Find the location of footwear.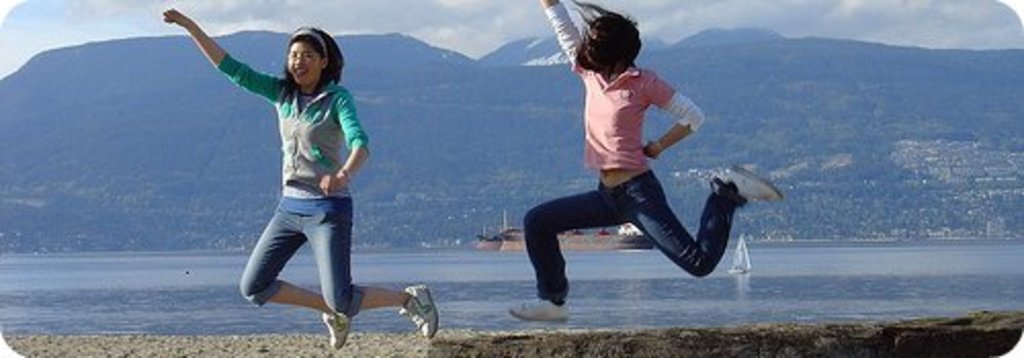
Location: 319, 307, 356, 356.
